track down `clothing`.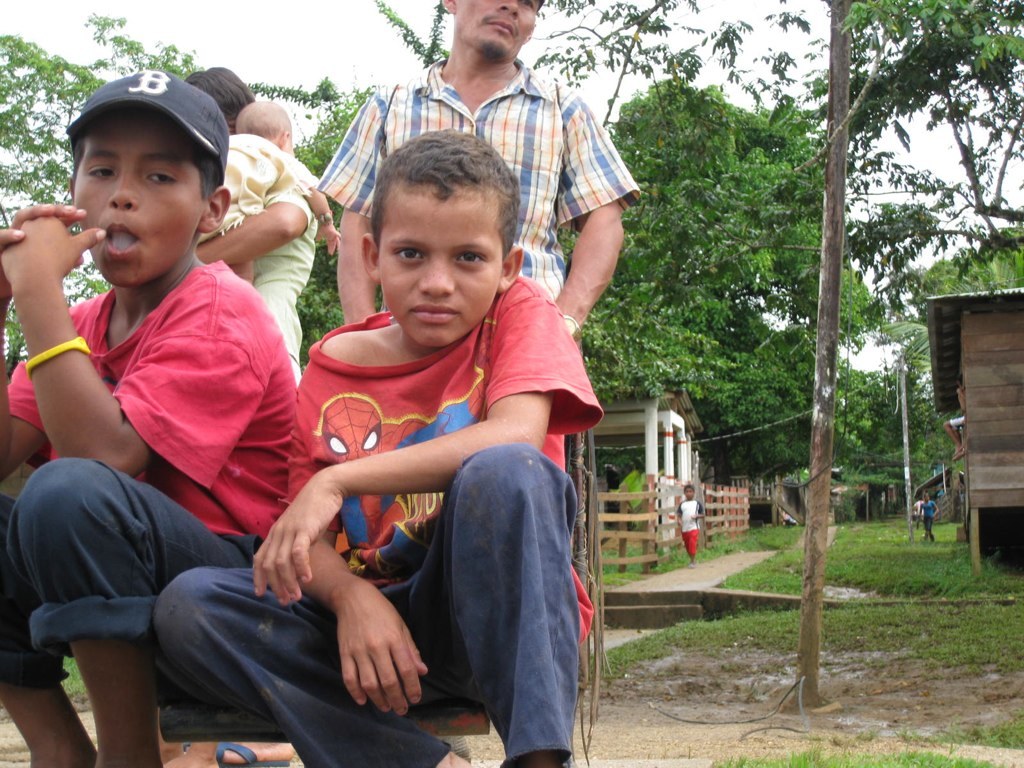
Tracked to crop(229, 204, 563, 719).
